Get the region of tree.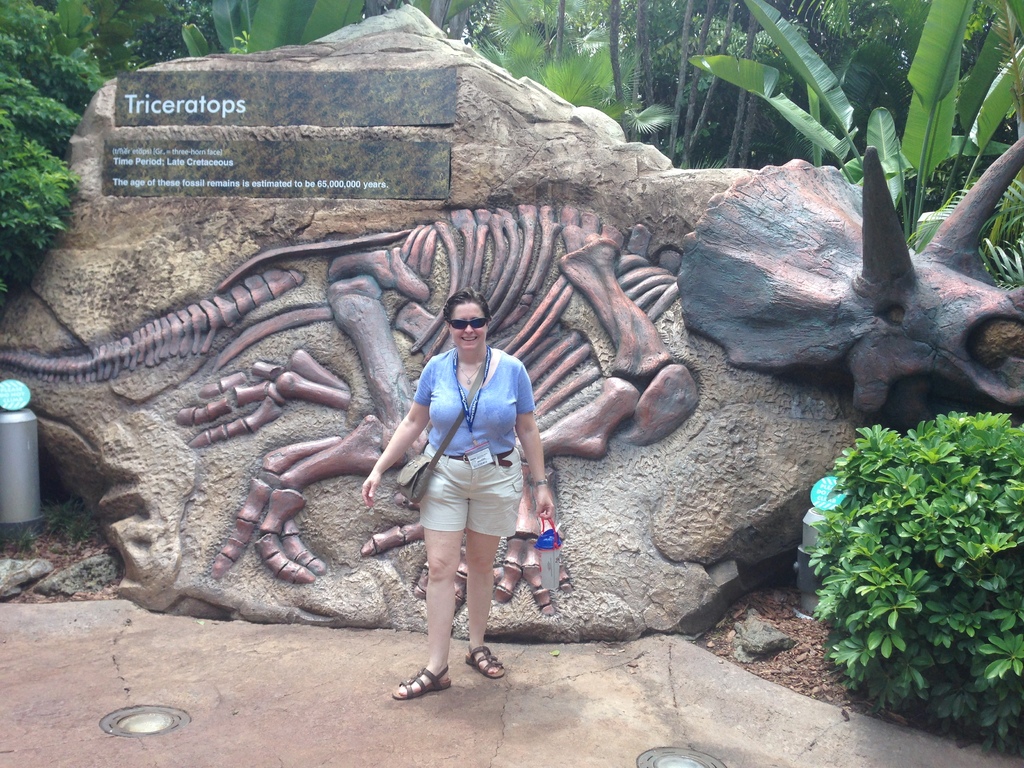
bbox(461, 0, 551, 95).
